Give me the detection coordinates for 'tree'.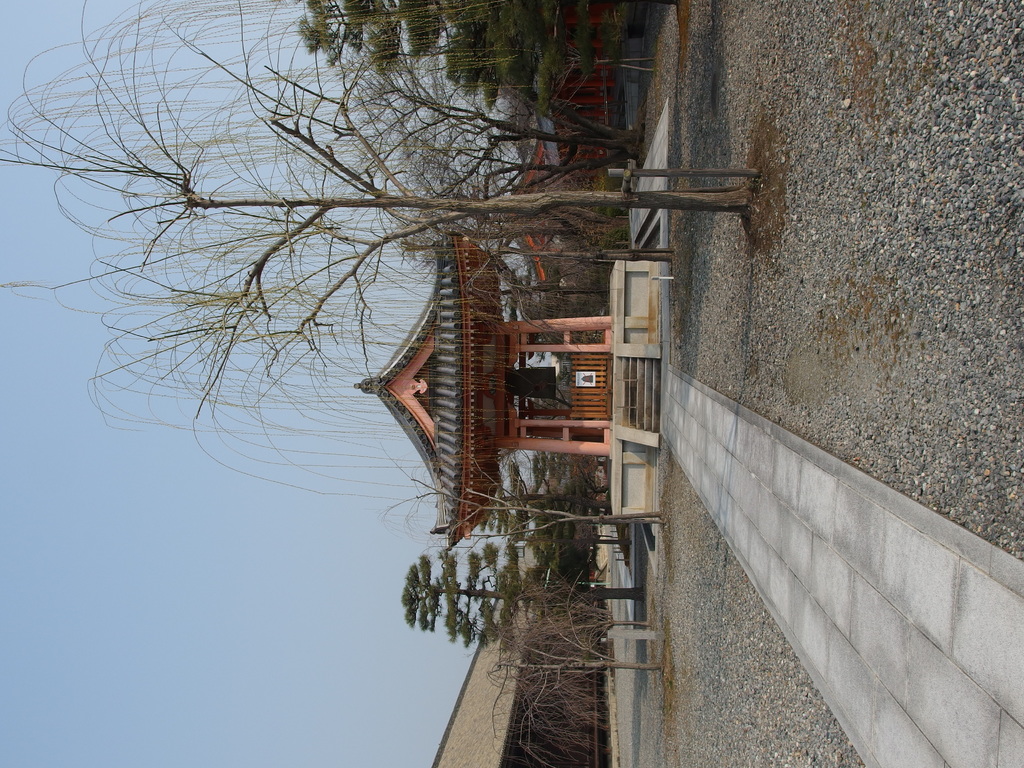
[0,0,749,460].
